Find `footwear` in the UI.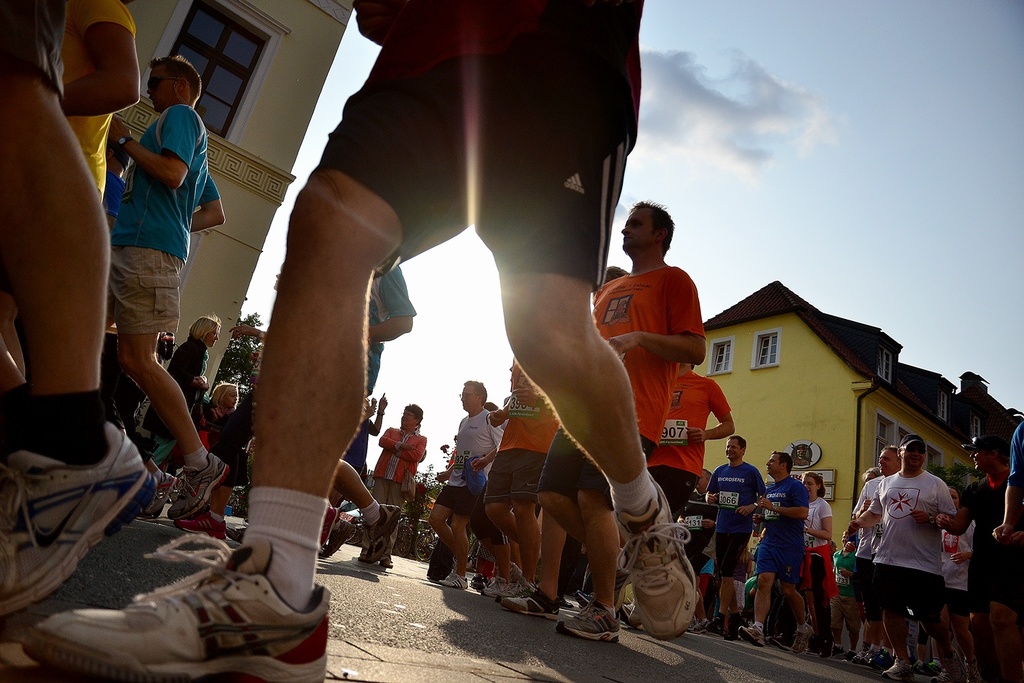
UI element at Rect(502, 594, 556, 618).
